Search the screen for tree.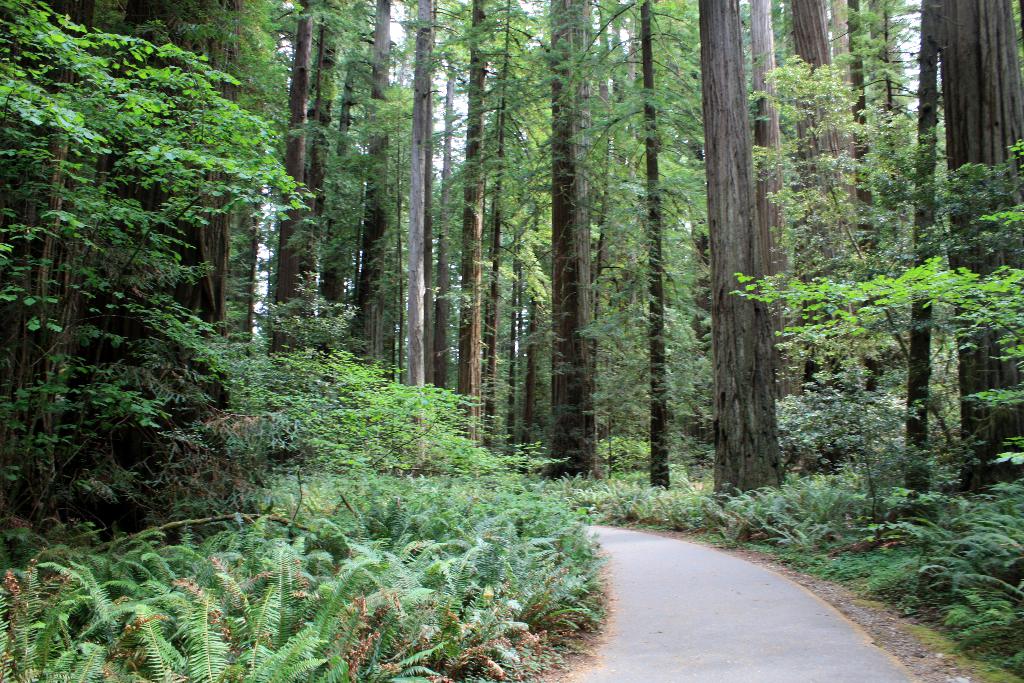
Found at left=439, top=0, right=557, bottom=459.
